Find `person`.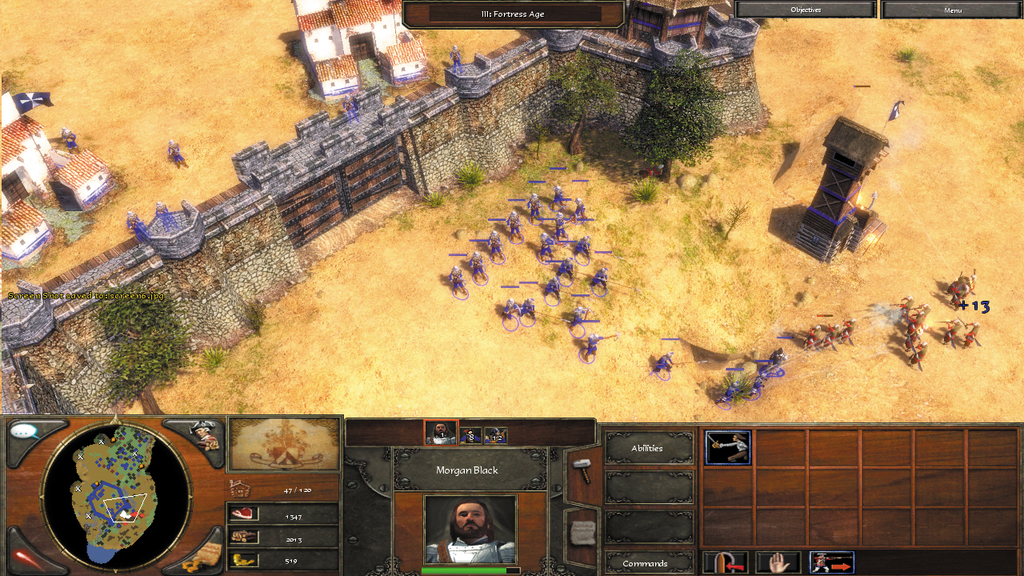
448, 40, 466, 75.
